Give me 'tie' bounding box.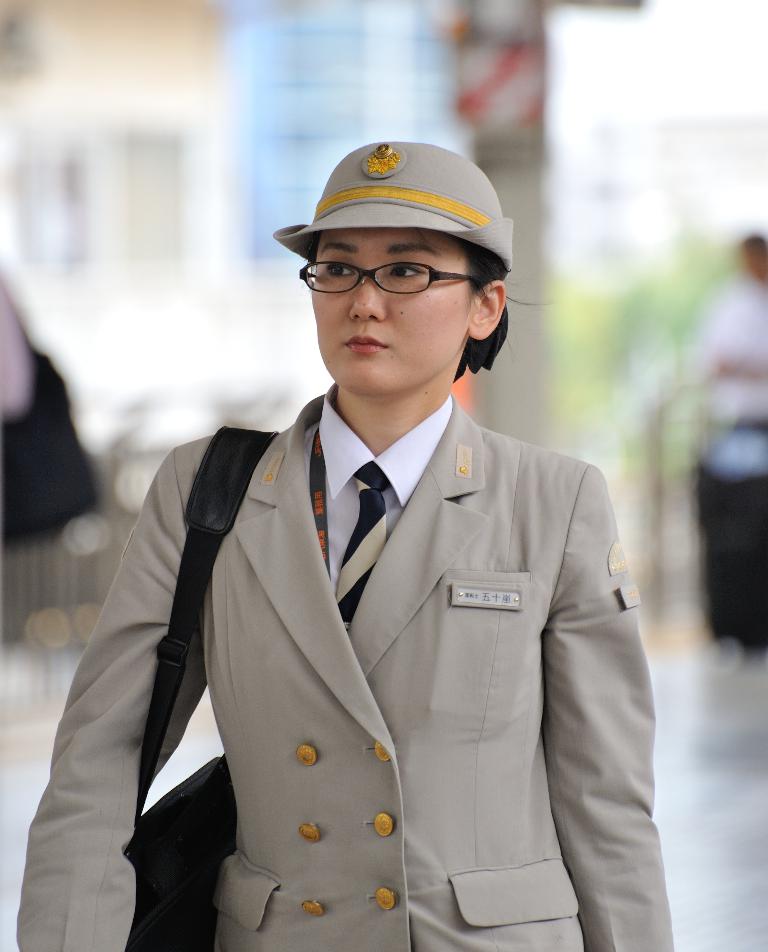
[335,461,397,642].
